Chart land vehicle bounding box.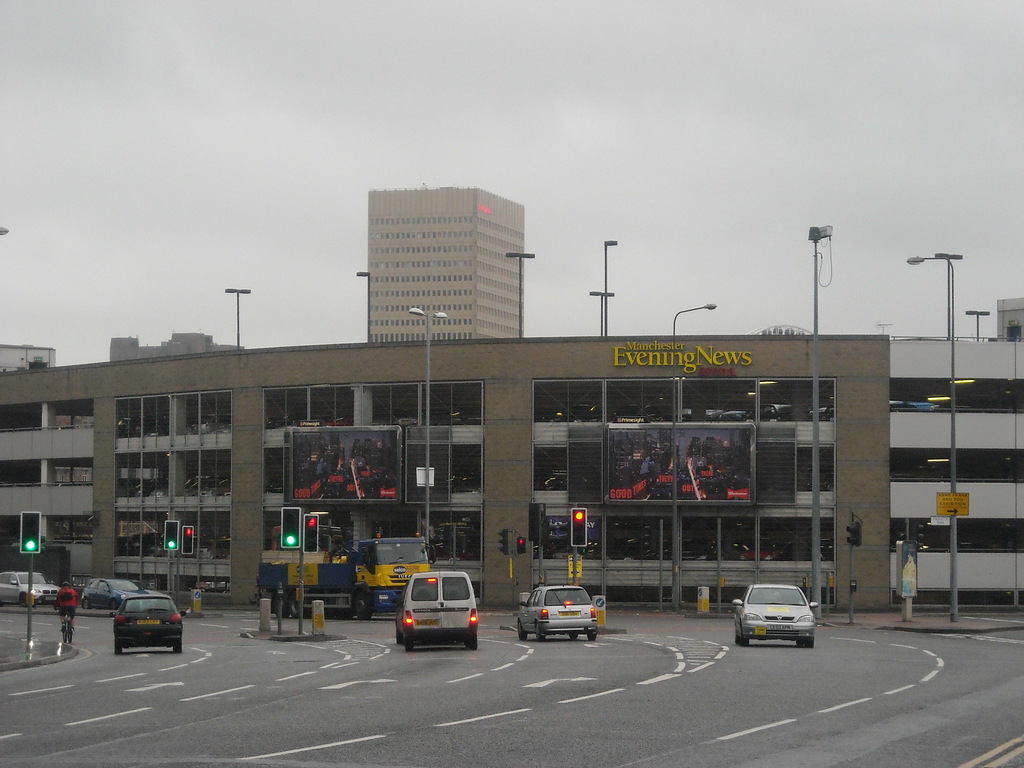
Charted: crop(115, 591, 188, 660).
